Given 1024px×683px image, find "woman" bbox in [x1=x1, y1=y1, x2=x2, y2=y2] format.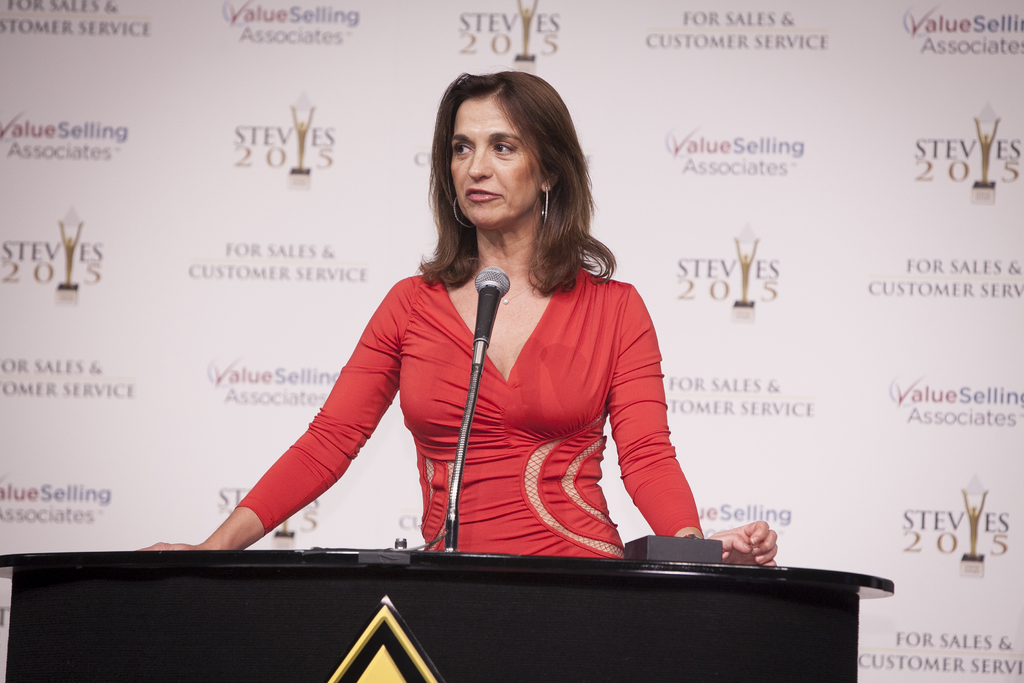
[x1=210, y1=94, x2=786, y2=587].
